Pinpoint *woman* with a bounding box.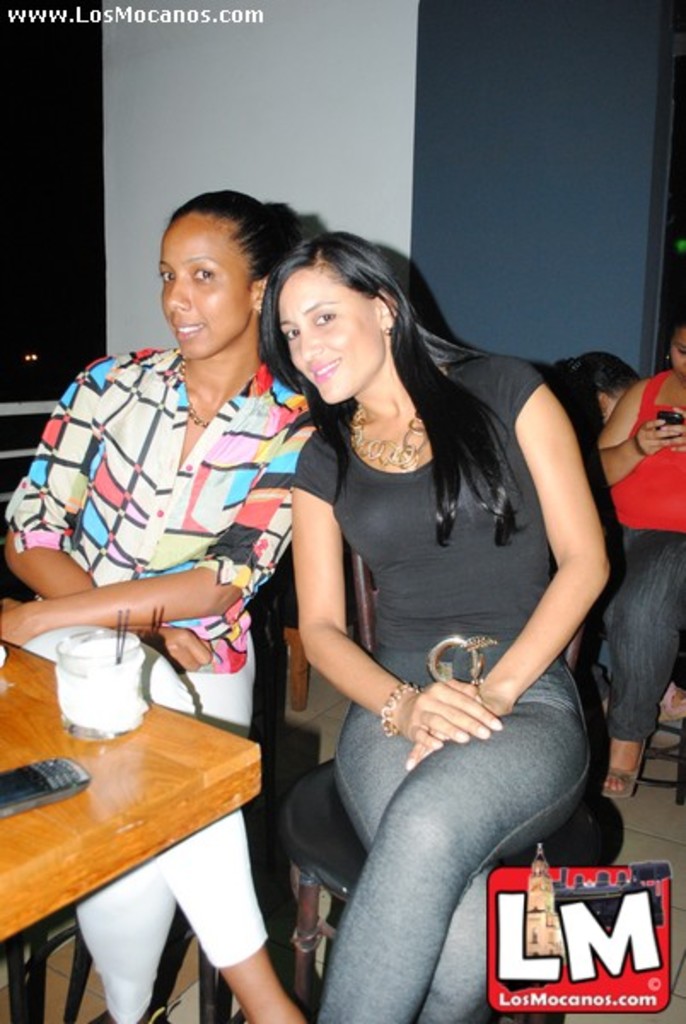
(left=0, top=181, right=311, bottom=1015).
